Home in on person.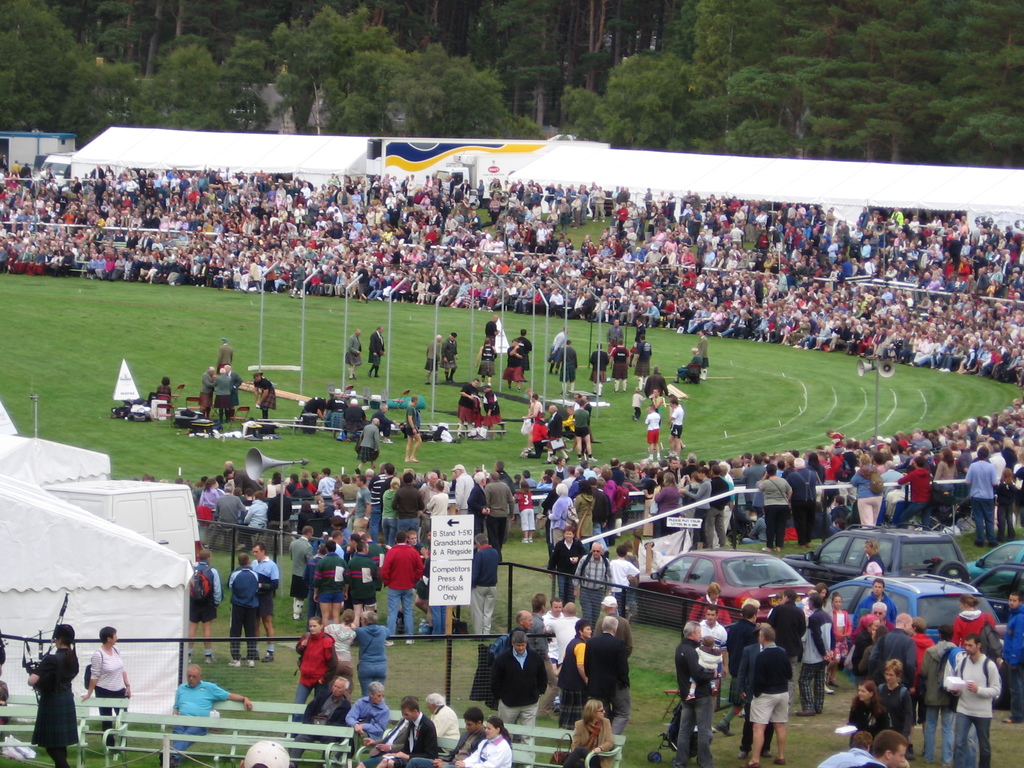
Homed in at BBox(953, 591, 1002, 646).
